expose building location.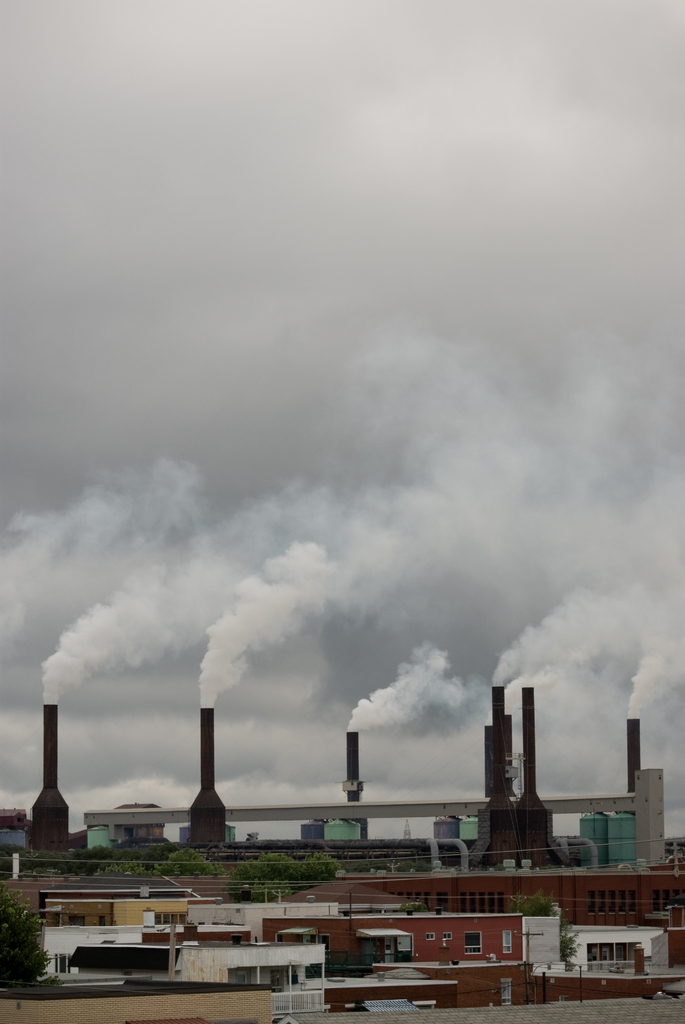
Exposed at bbox=[342, 856, 684, 922].
